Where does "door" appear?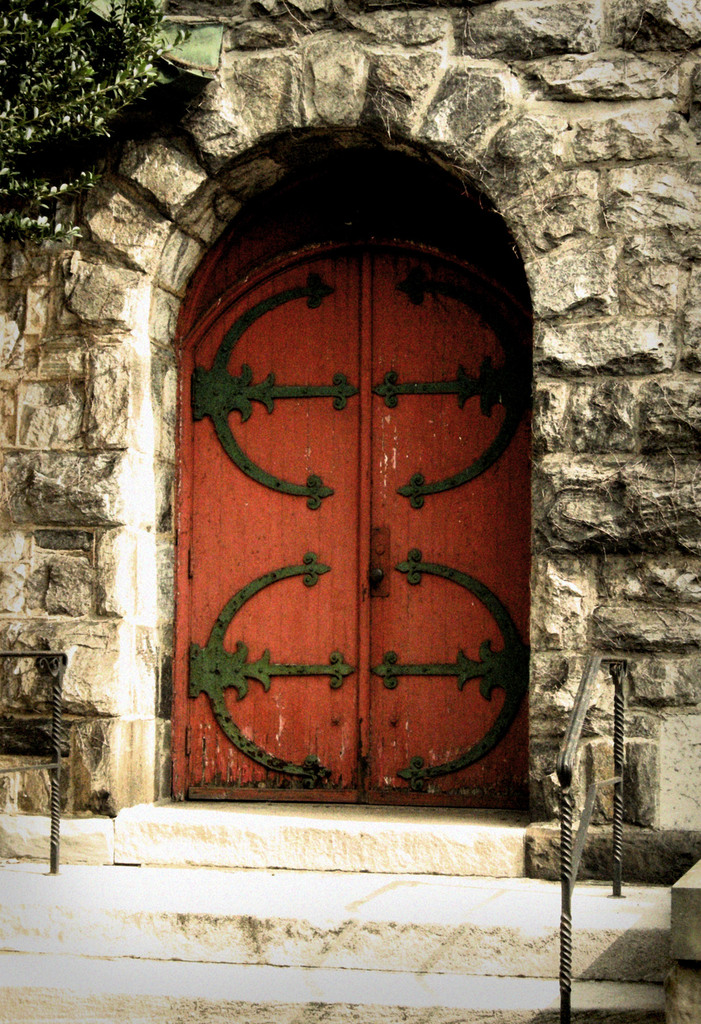
Appears at [179,212,542,822].
